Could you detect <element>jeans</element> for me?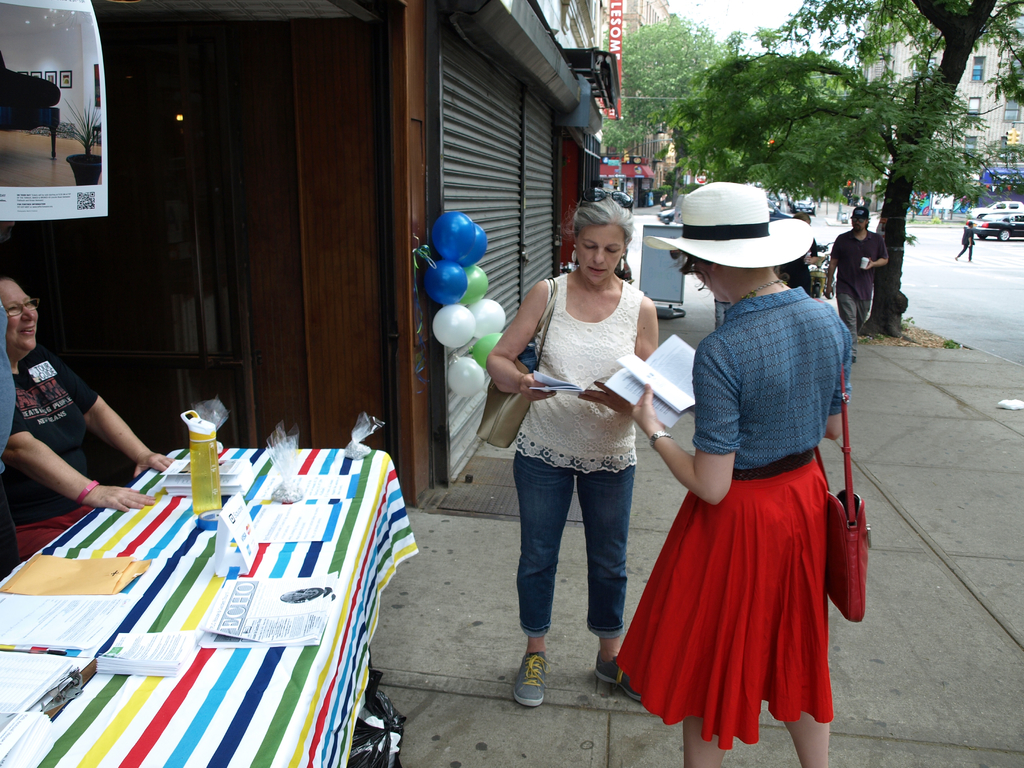
Detection result: crop(831, 289, 875, 359).
